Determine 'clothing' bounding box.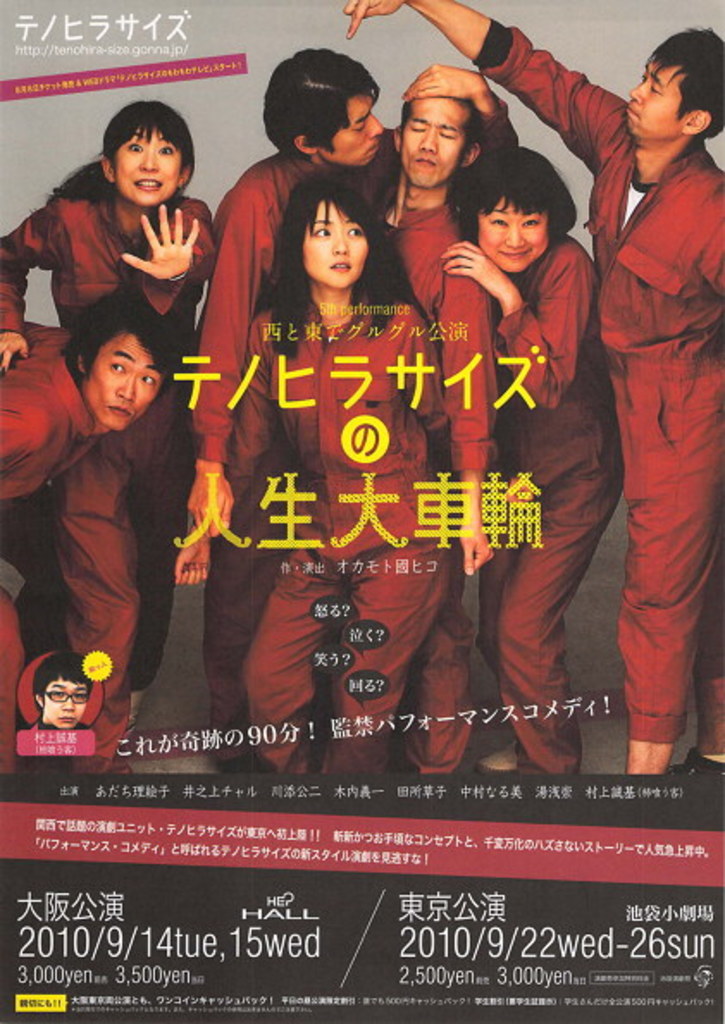
Determined: box=[222, 303, 439, 776].
